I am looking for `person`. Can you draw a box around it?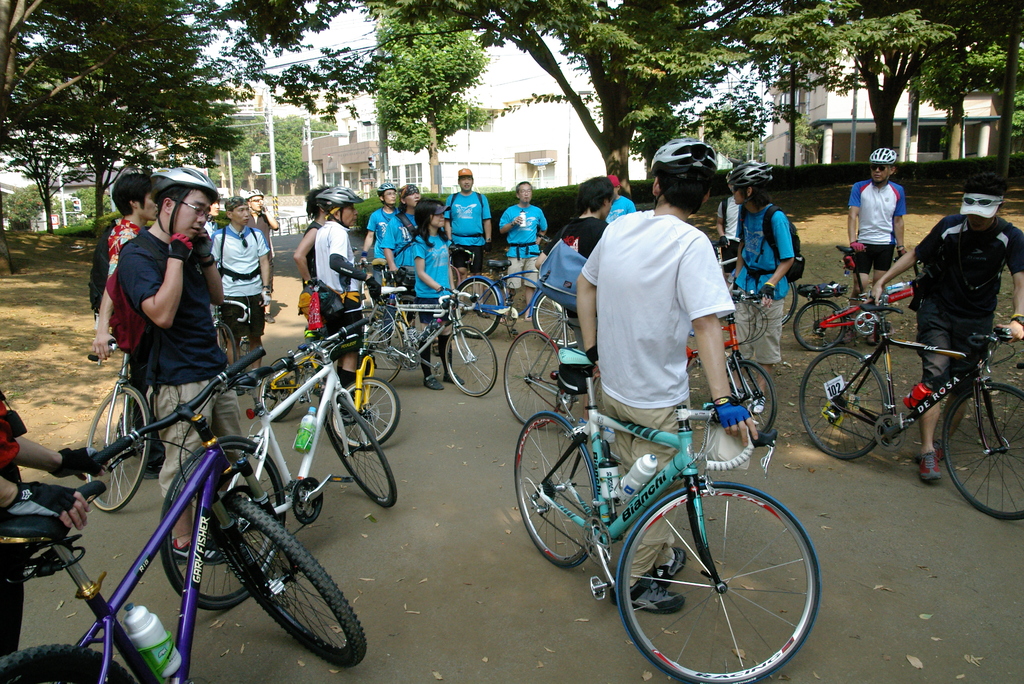
Sure, the bounding box is rect(115, 167, 244, 562).
